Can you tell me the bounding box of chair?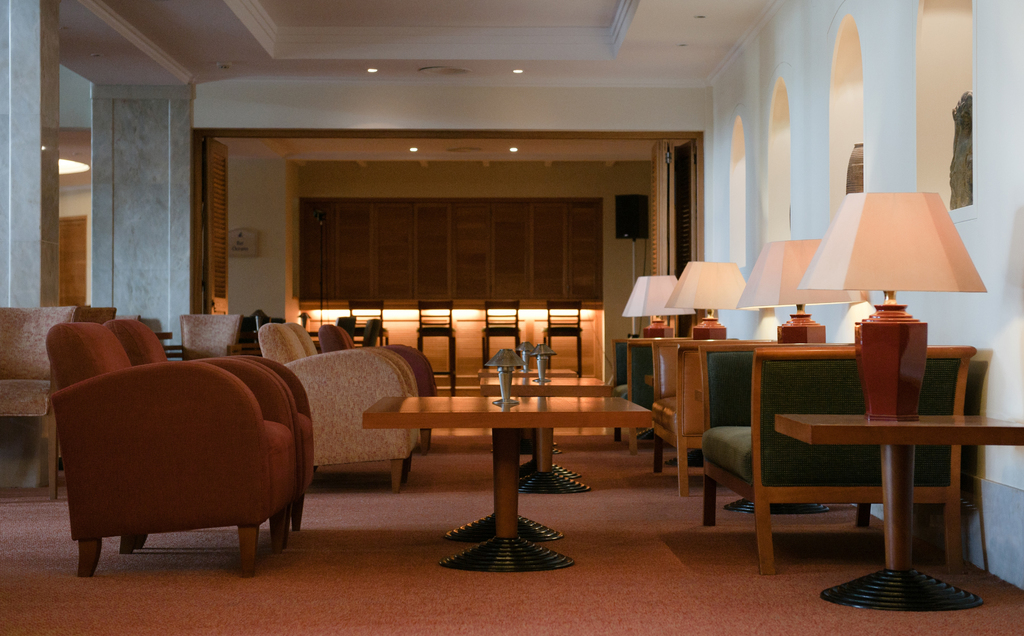
x1=483 y1=297 x2=530 y2=373.
